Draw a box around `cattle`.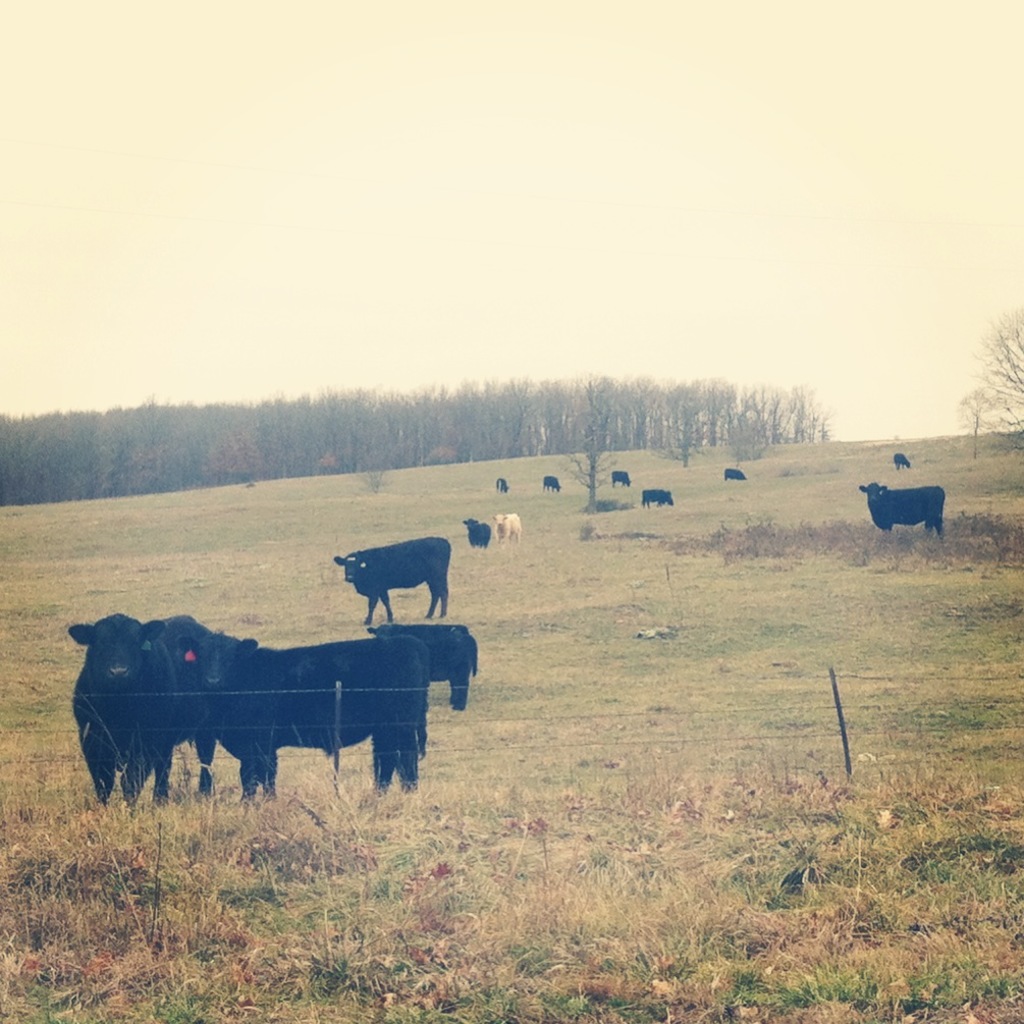
[left=491, top=510, right=525, bottom=544].
